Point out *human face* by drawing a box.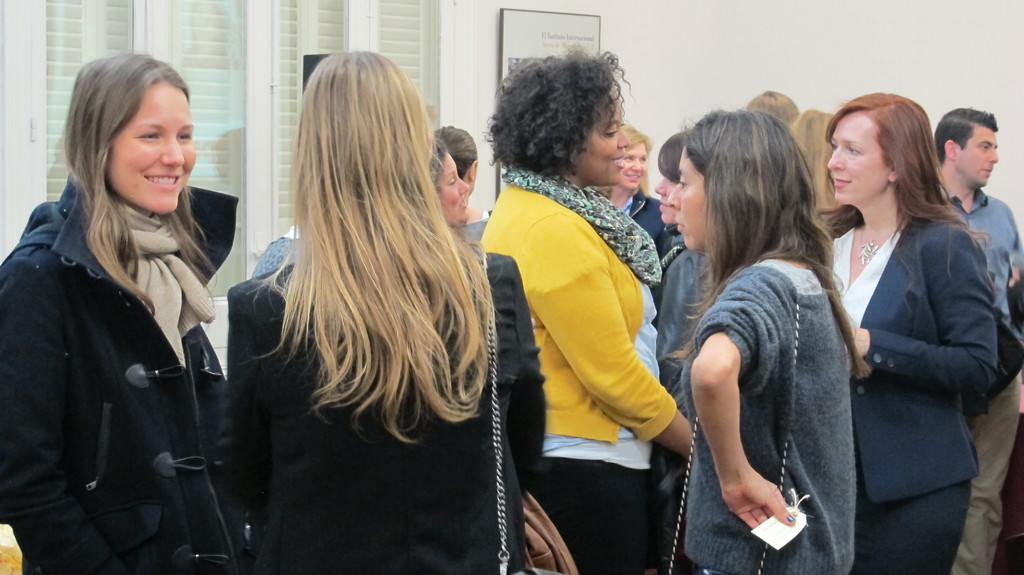
{"left": 580, "top": 88, "right": 627, "bottom": 186}.
